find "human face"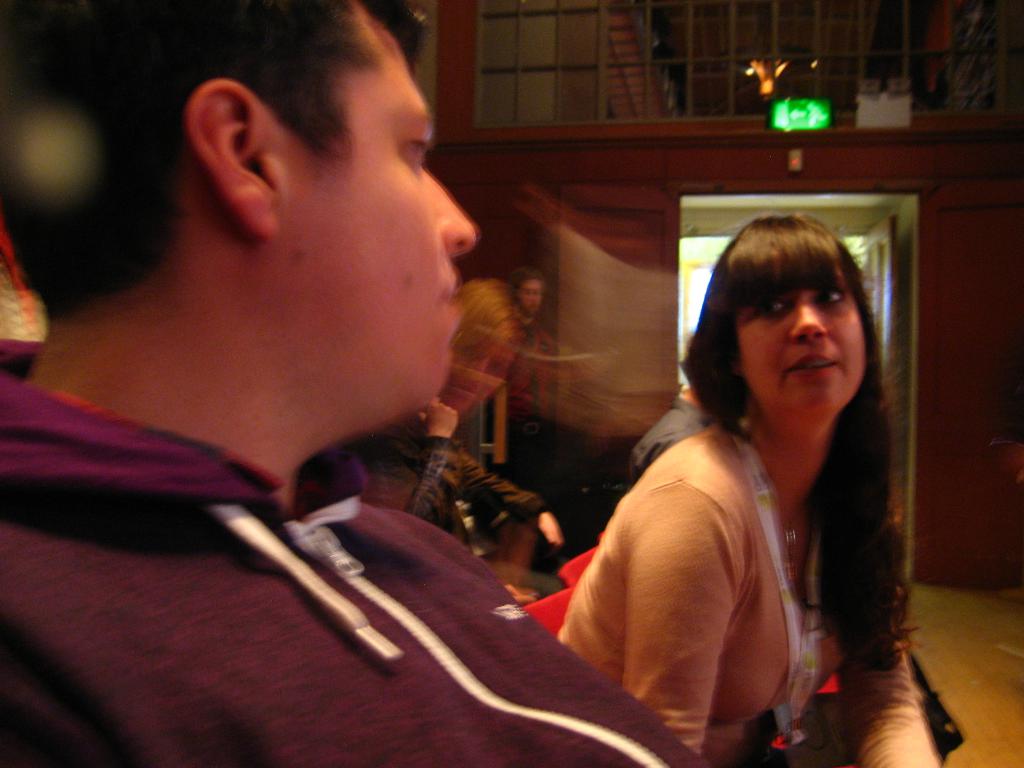
pyautogui.locateOnScreen(266, 5, 470, 418)
